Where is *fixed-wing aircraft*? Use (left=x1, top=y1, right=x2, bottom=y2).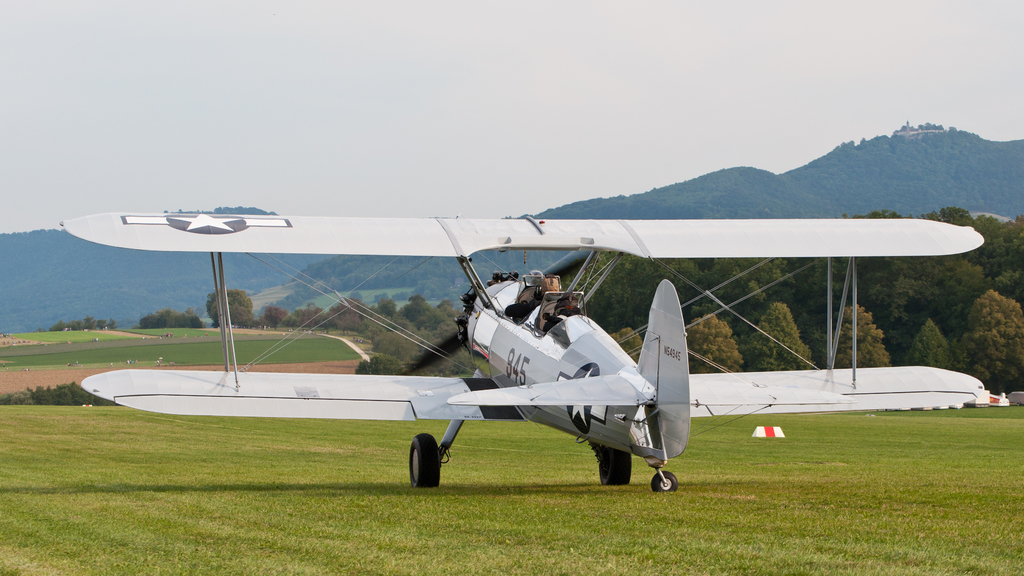
(left=64, top=211, right=988, bottom=490).
